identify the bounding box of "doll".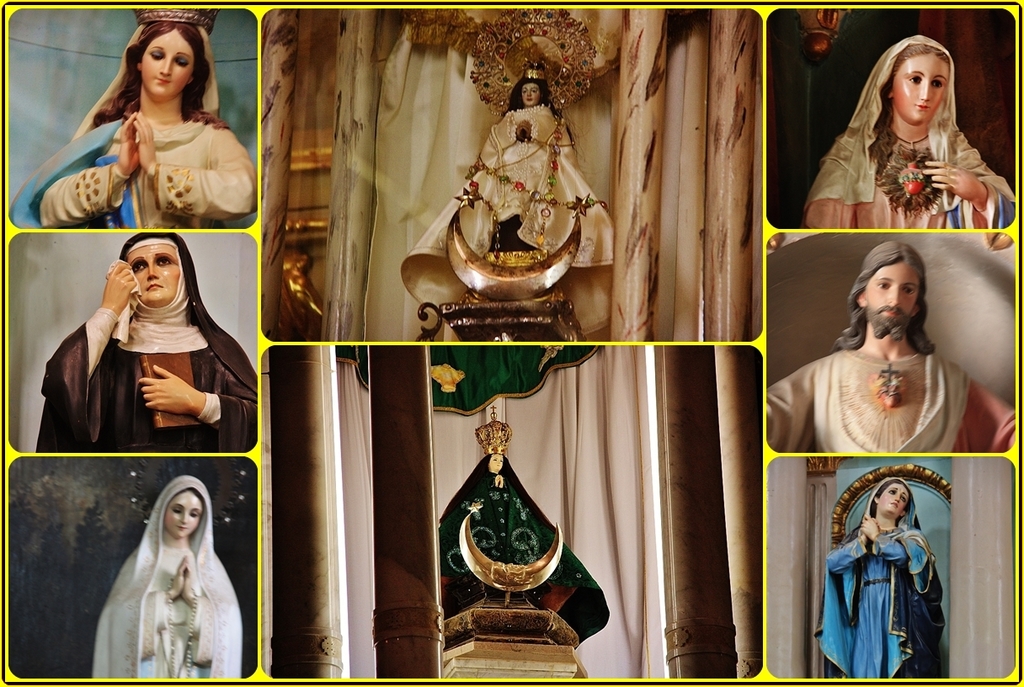
x1=36 y1=232 x2=252 y2=446.
